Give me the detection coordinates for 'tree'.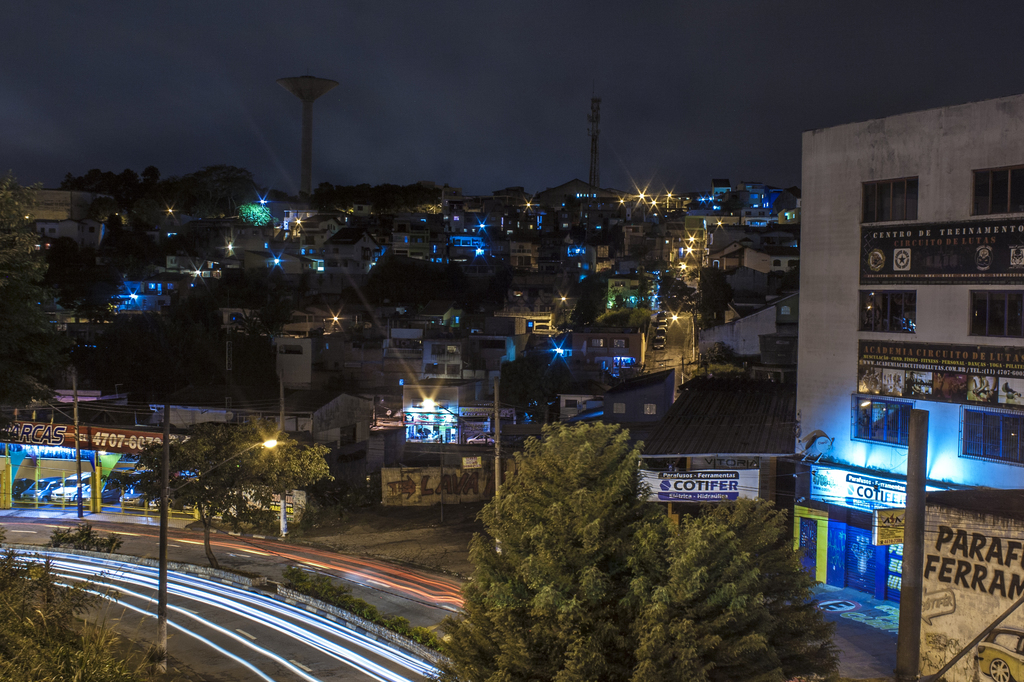
detection(449, 404, 802, 652).
